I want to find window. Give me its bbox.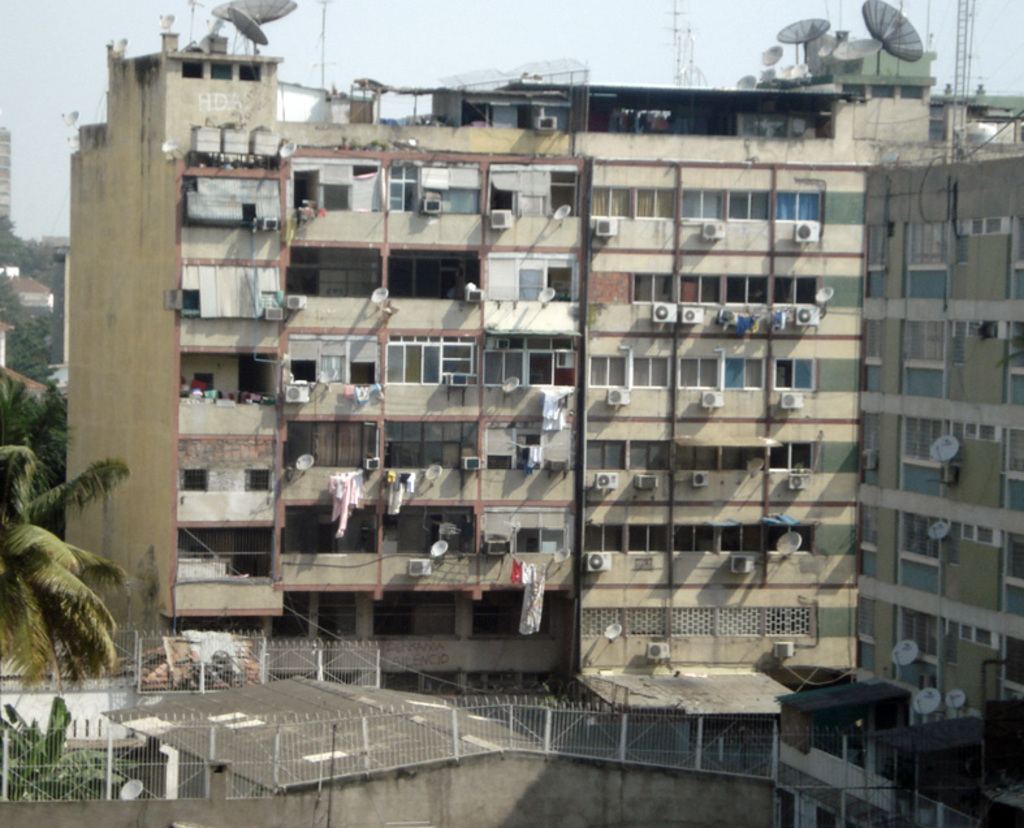
select_region(903, 516, 938, 561).
